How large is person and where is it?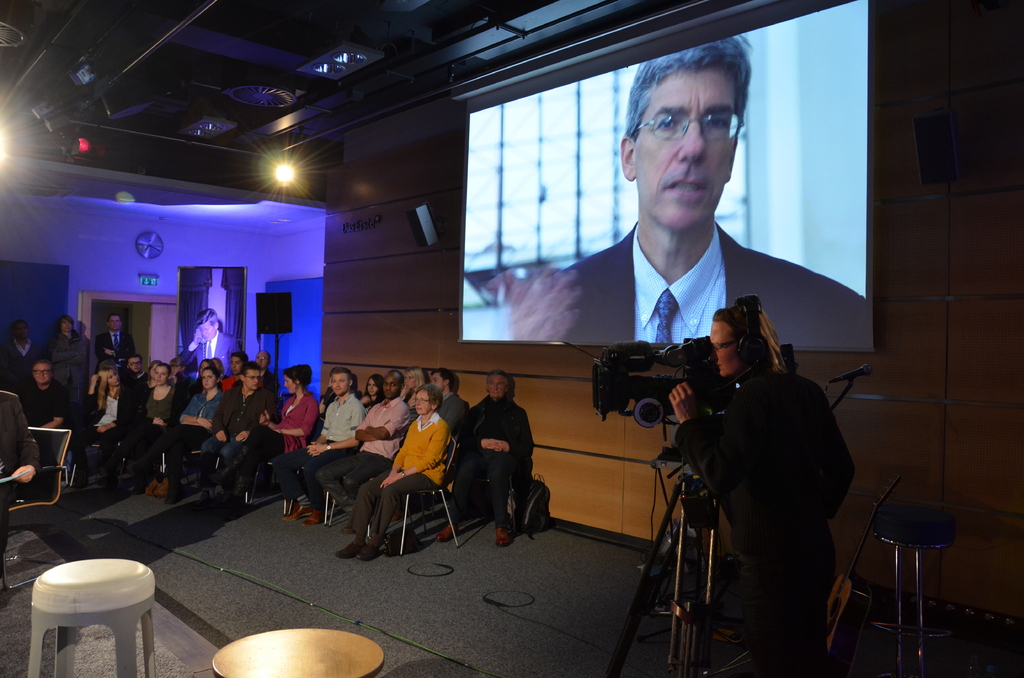
Bounding box: Rect(170, 357, 184, 382).
